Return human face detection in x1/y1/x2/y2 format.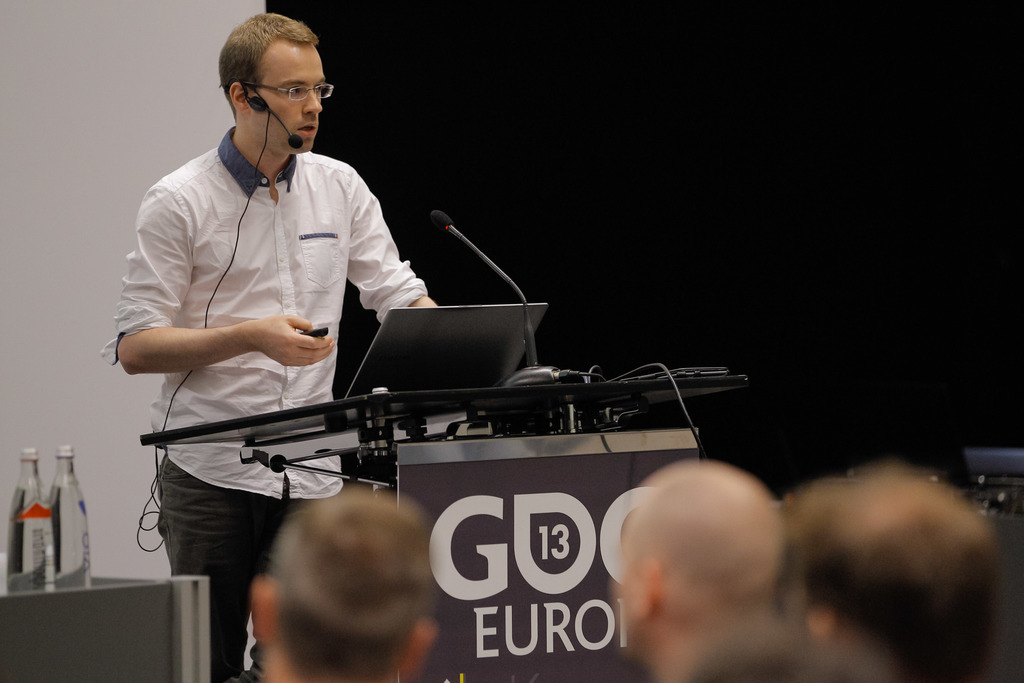
252/42/324/156.
